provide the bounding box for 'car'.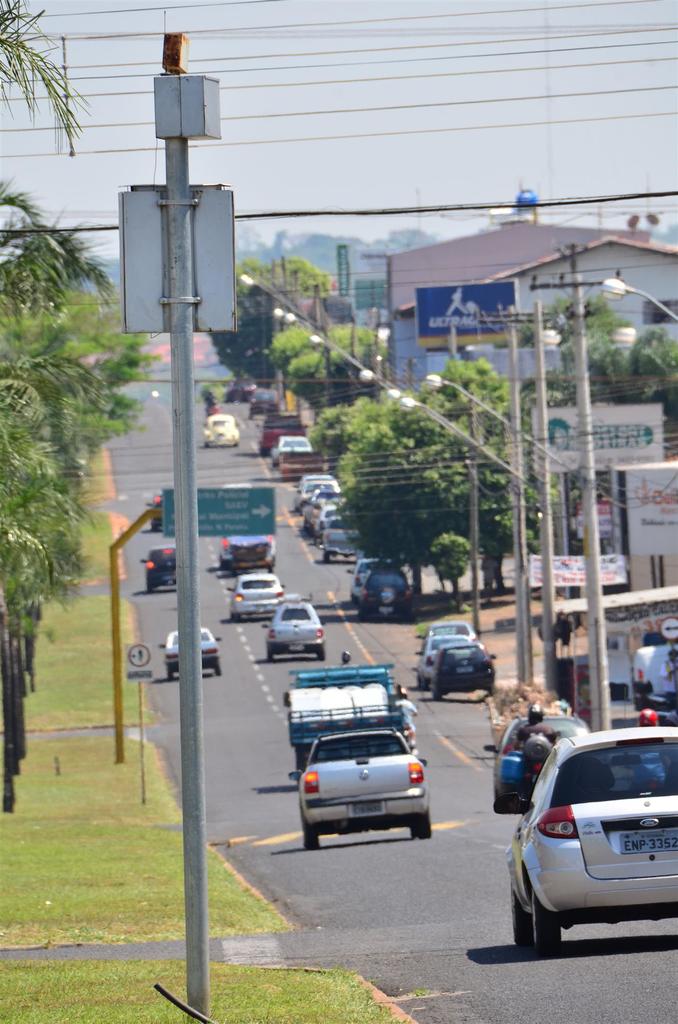
detection(482, 721, 531, 802).
